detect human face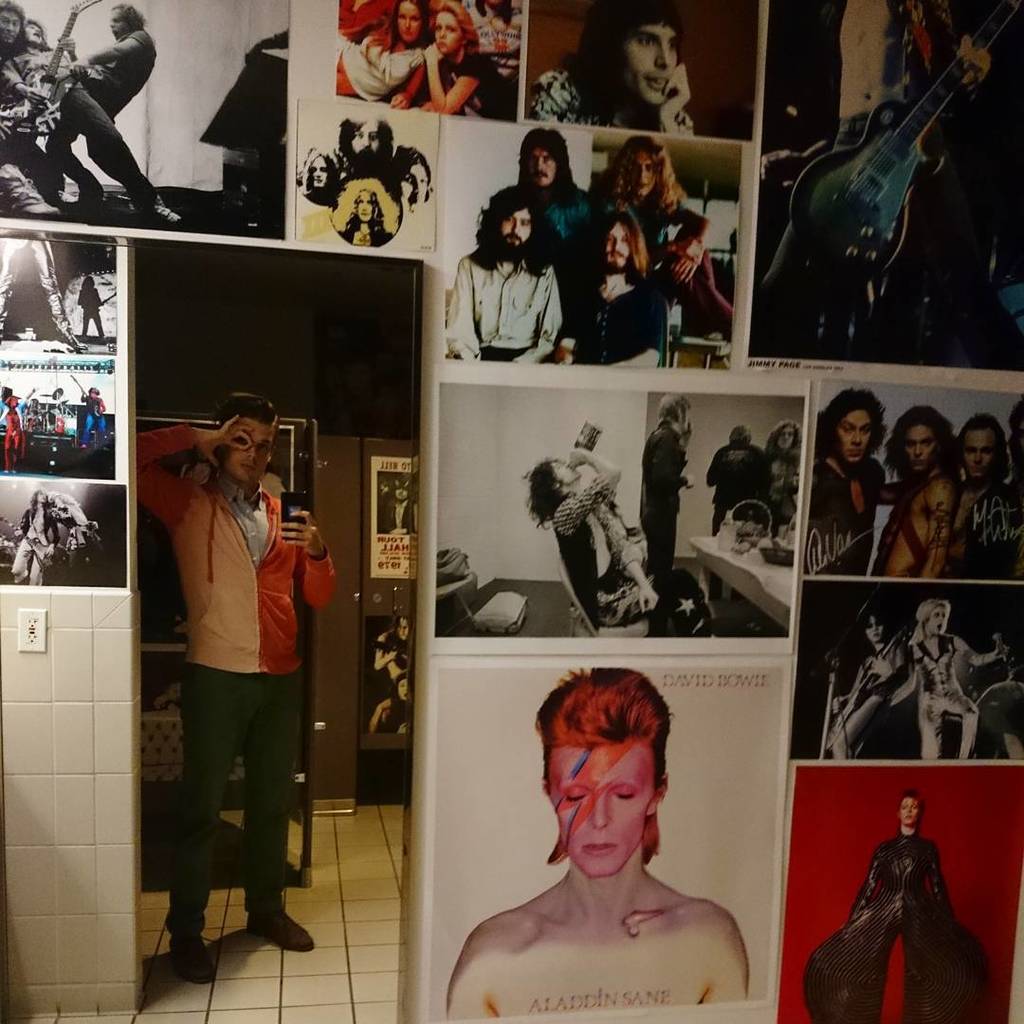
box=[434, 11, 464, 52]
